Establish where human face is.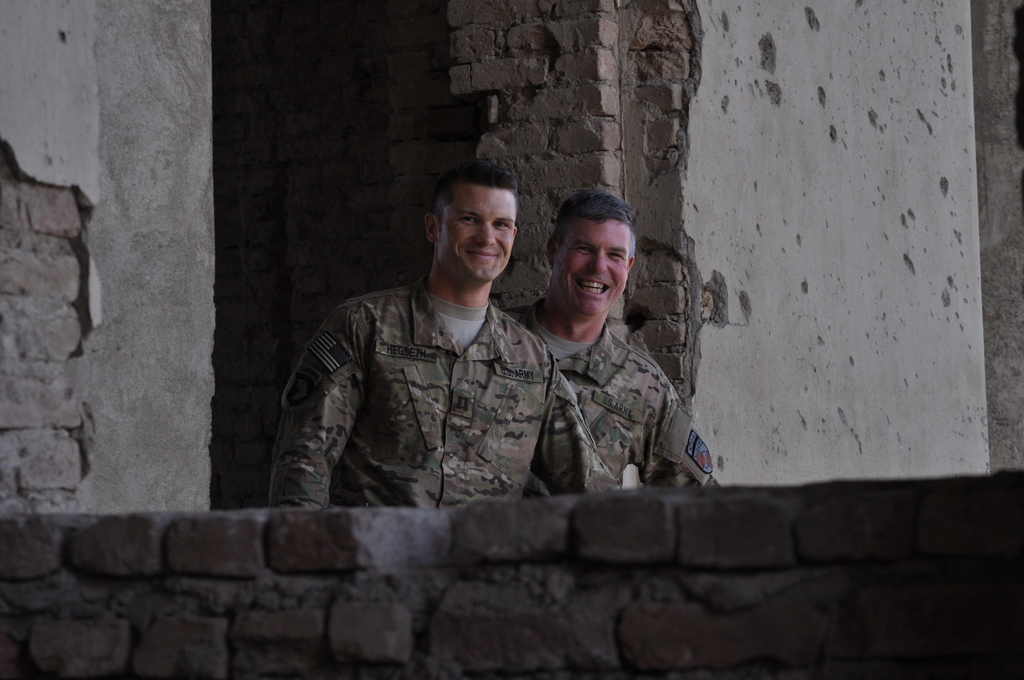
Established at [436, 186, 524, 286].
